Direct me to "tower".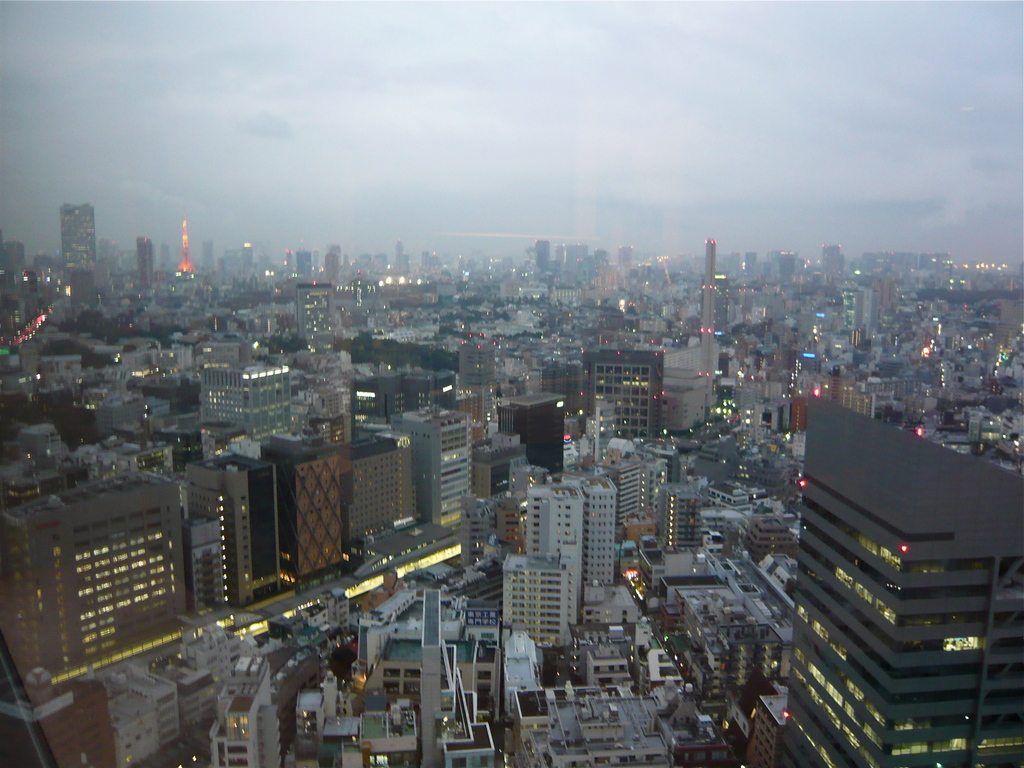
Direction: <region>589, 349, 655, 437</region>.
